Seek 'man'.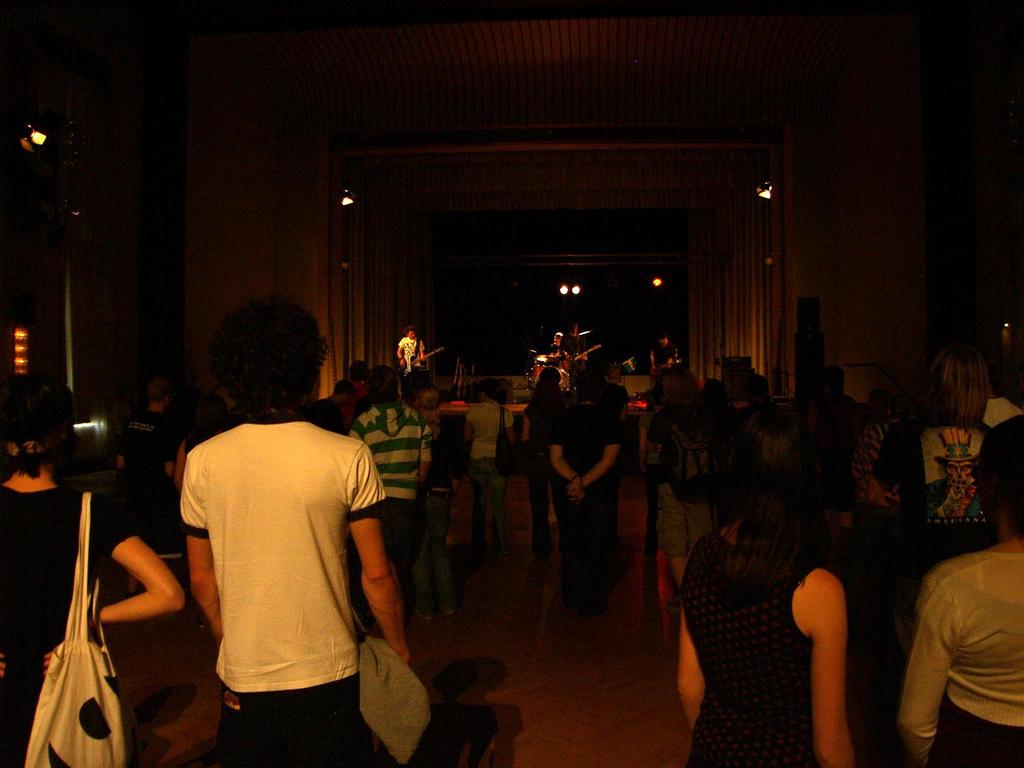
648, 333, 678, 378.
